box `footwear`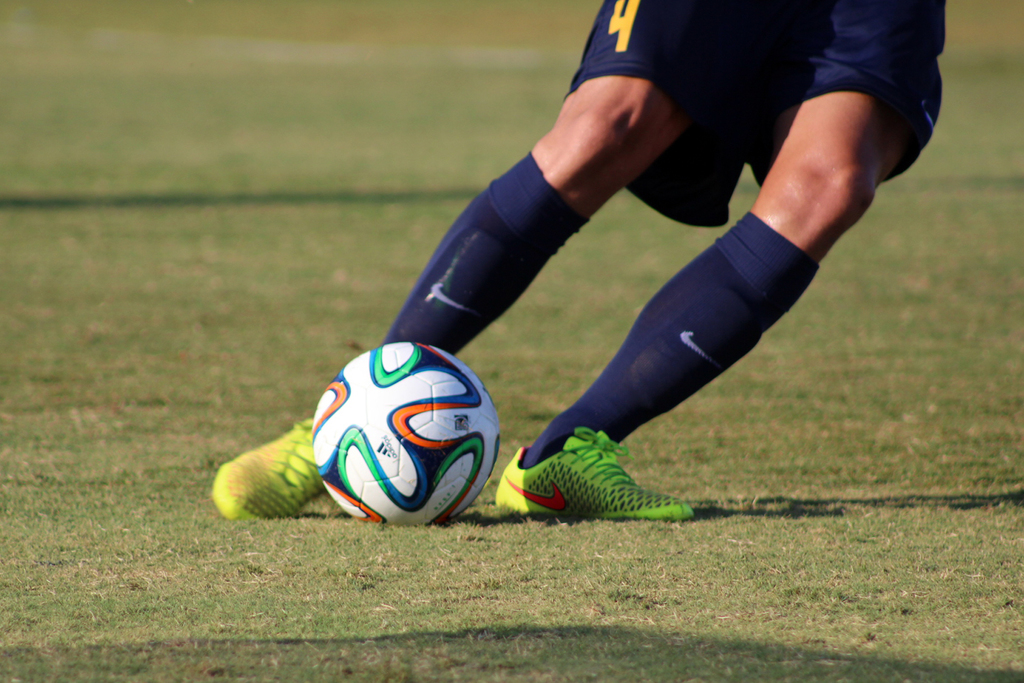
left=503, top=432, right=689, bottom=525
